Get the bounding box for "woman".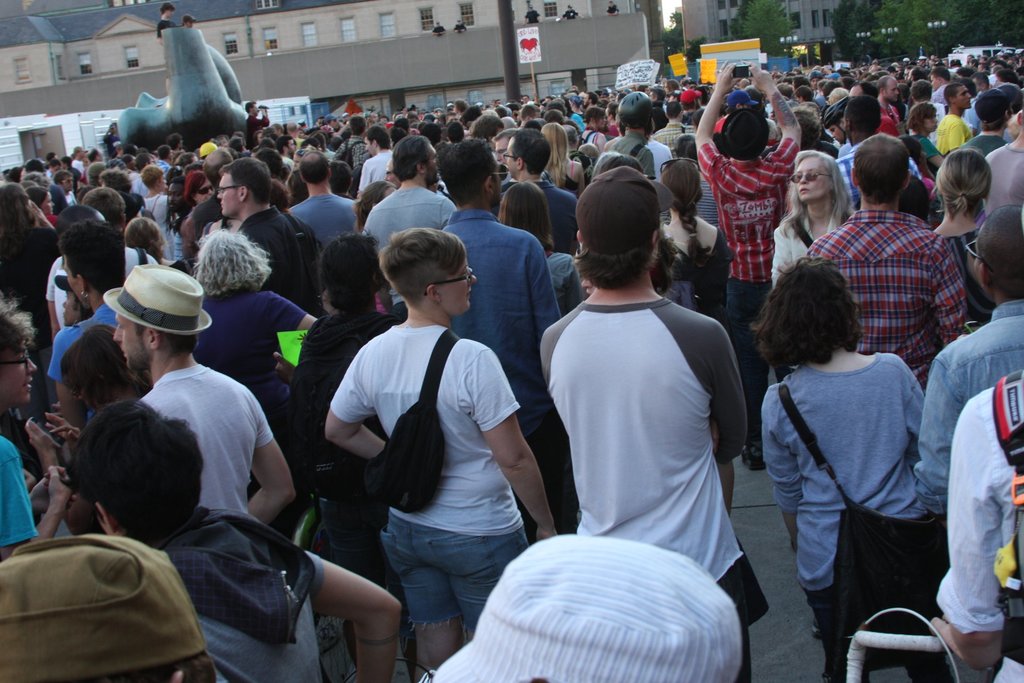
759 245 943 665.
